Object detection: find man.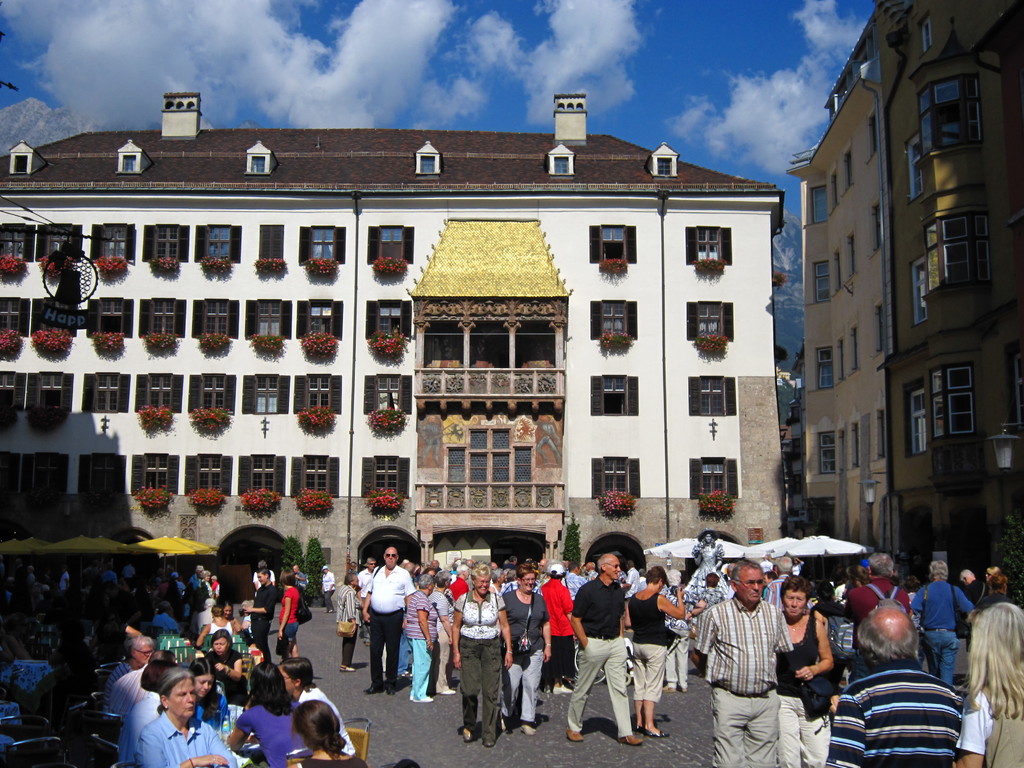
[left=122, top=562, right=136, bottom=594].
